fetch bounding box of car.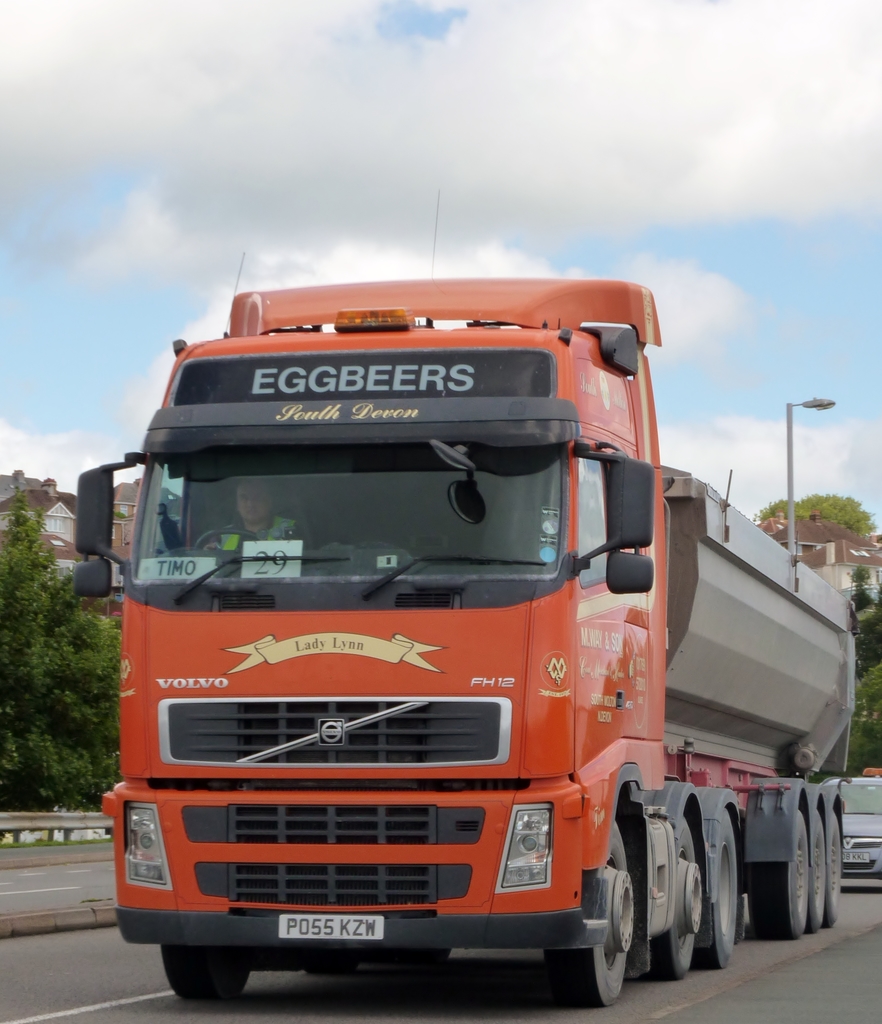
Bbox: [820, 780, 881, 884].
